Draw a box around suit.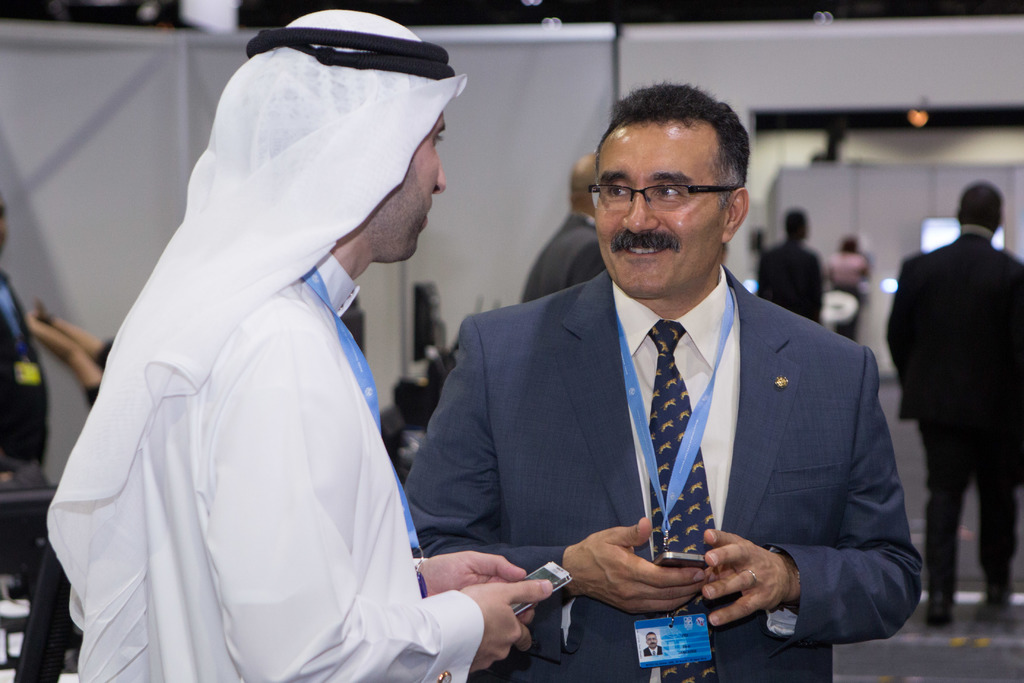
select_region(890, 199, 1016, 612).
